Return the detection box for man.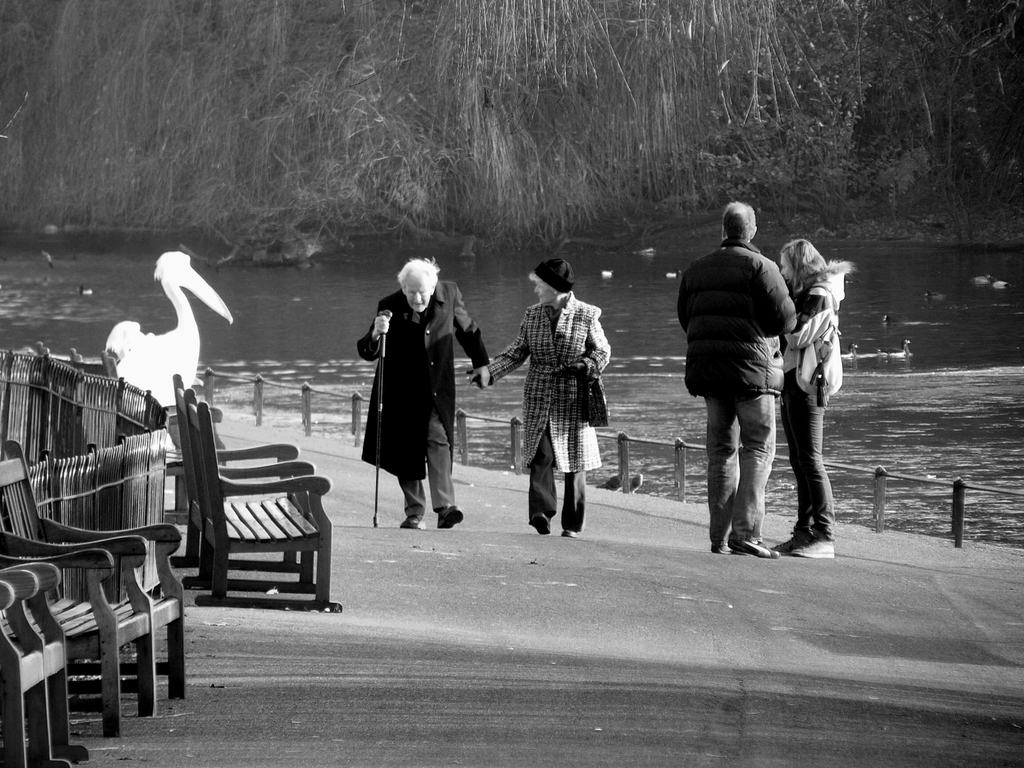
{"x1": 678, "y1": 207, "x2": 808, "y2": 572}.
